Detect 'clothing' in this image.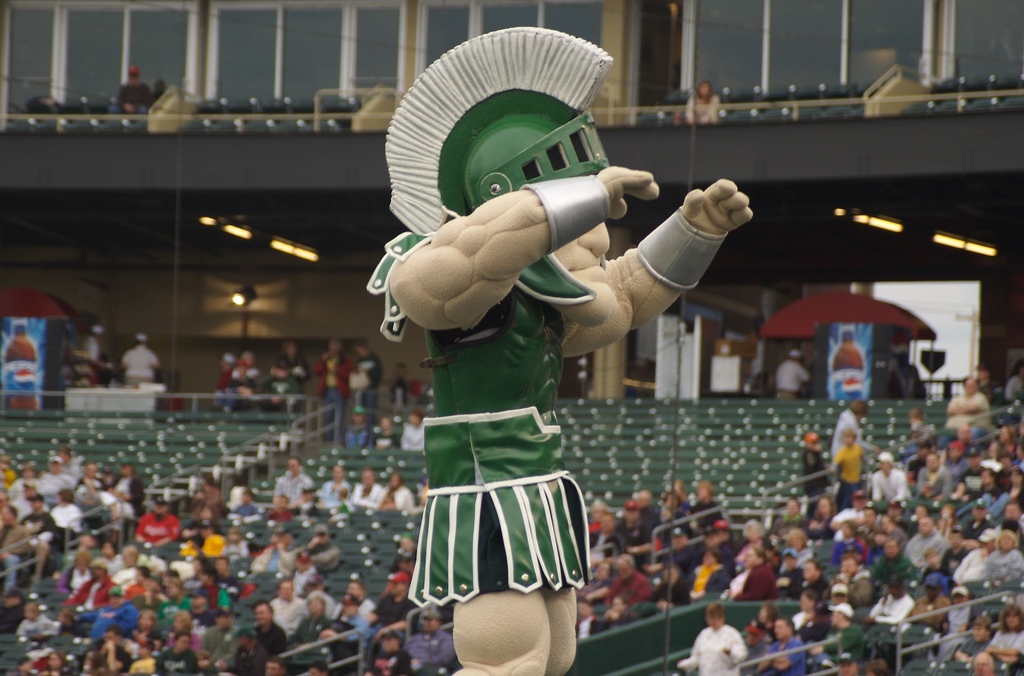
Detection: 231,362,259,399.
